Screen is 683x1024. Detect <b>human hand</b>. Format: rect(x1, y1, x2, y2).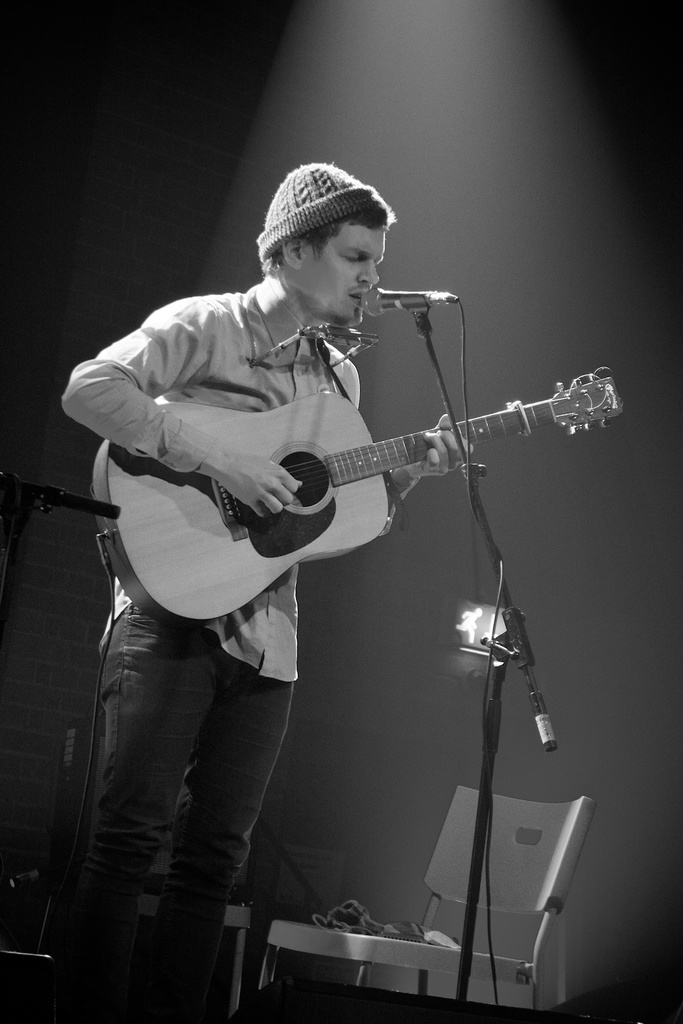
rect(406, 409, 482, 484).
